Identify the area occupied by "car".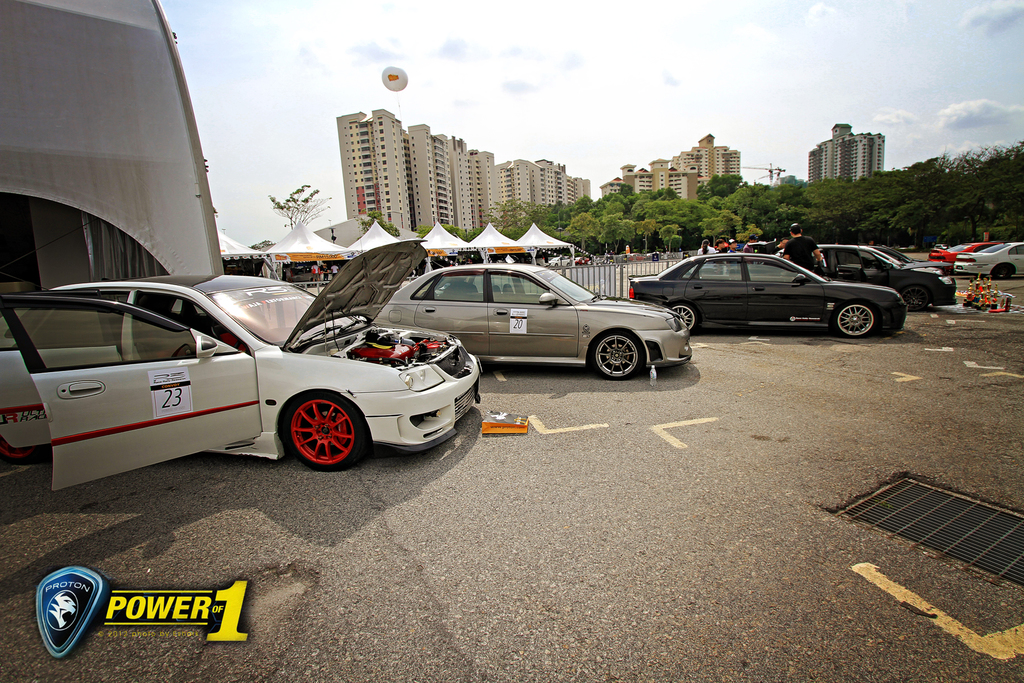
Area: 932,240,995,265.
